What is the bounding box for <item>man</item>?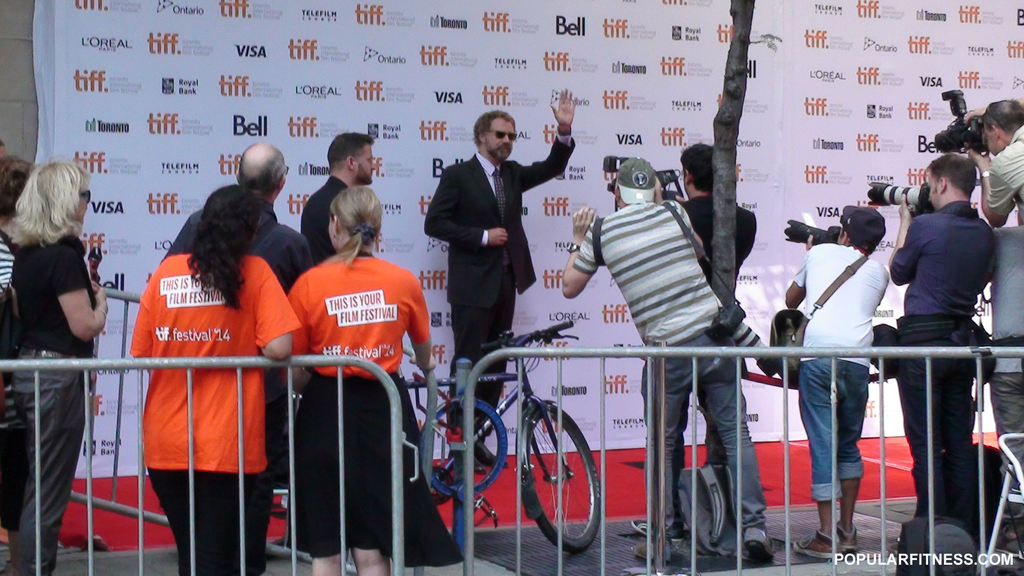
614 146 754 531.
